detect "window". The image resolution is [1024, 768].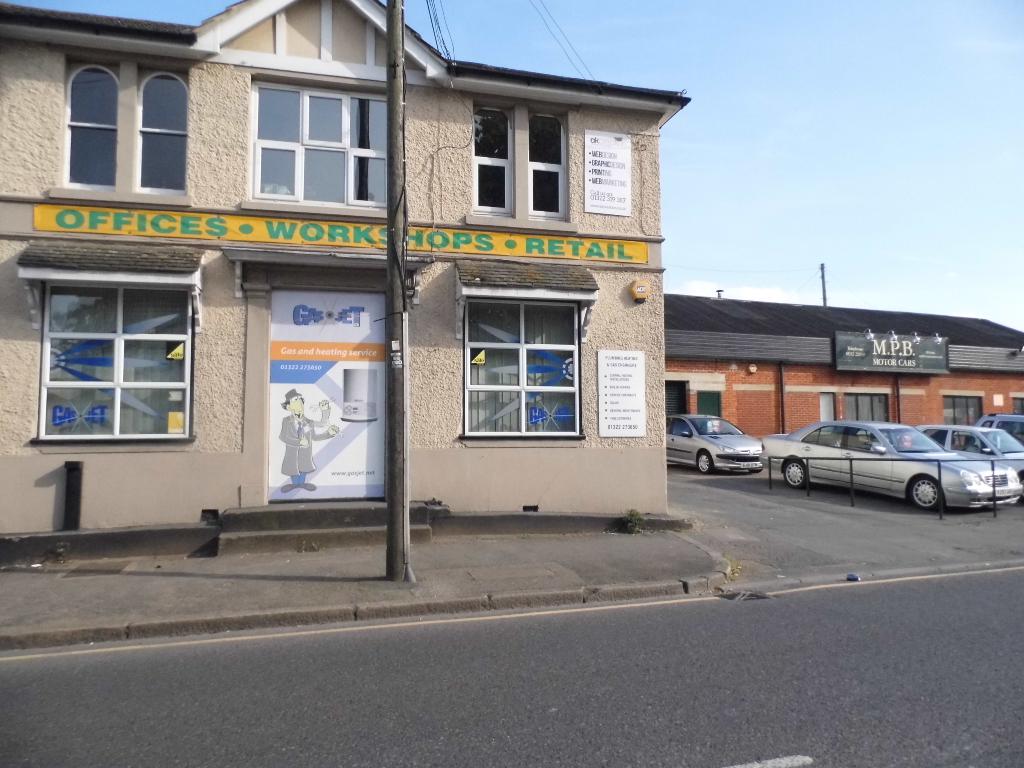
pyautogui.locateOnScreen(467, 101, 577, 239).
